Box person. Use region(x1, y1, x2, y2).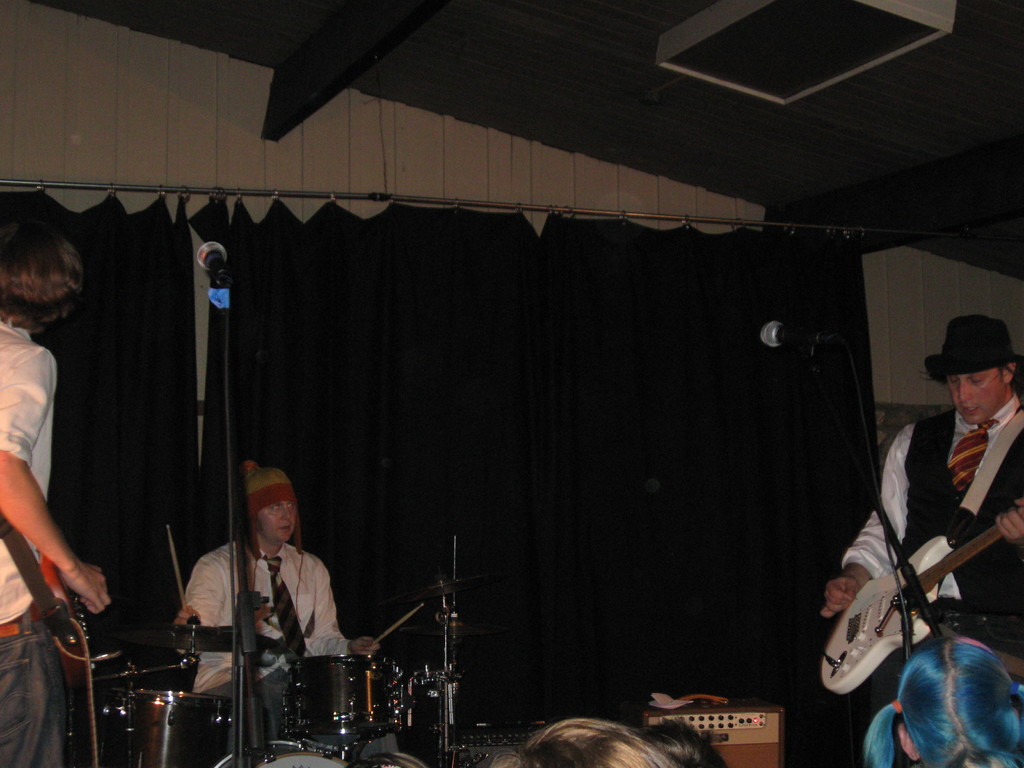
region(816, 315, 1023, 685).
